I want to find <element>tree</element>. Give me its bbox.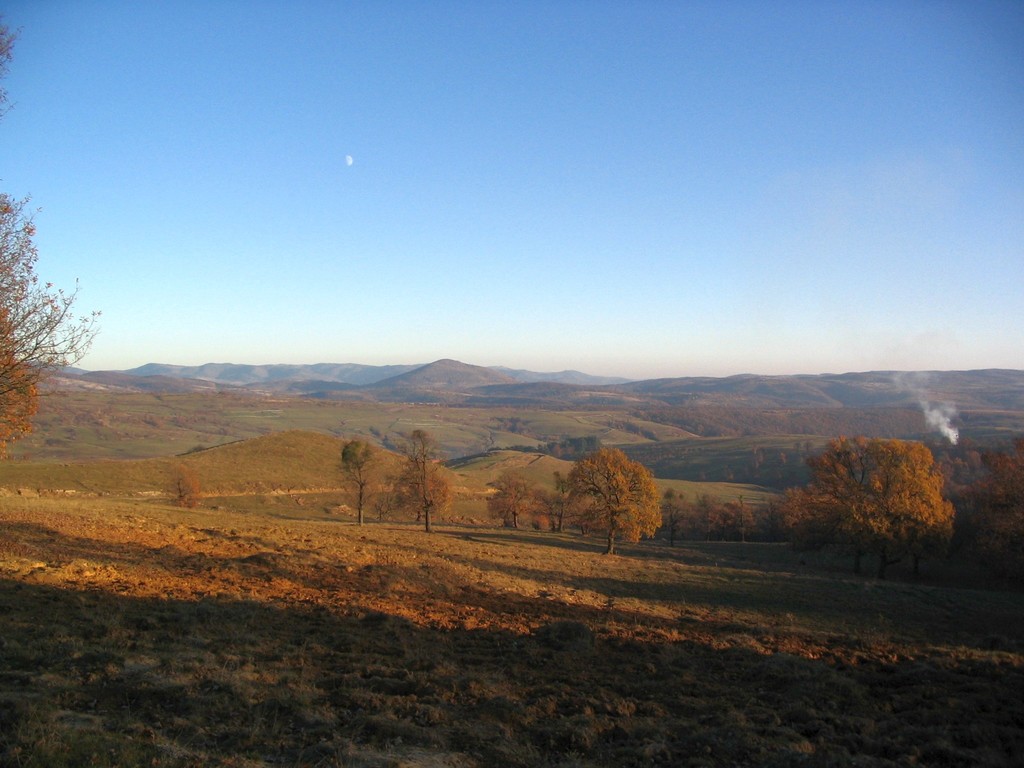
region(335, 440, 399, 527).
